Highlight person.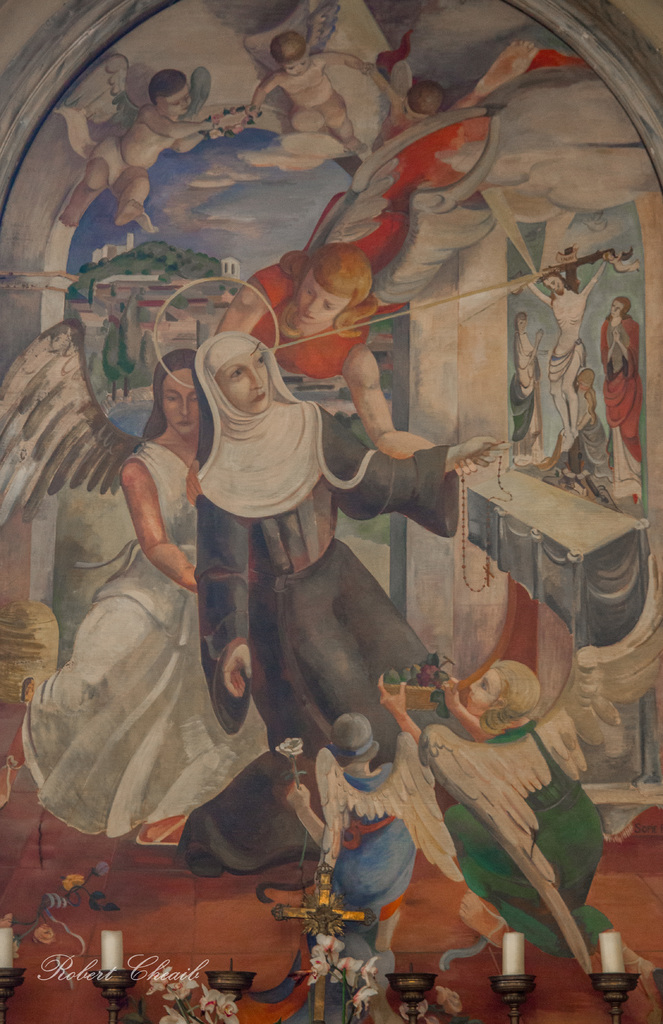
Highlighted region: left=355, top=63, right=446, bottom=130.
